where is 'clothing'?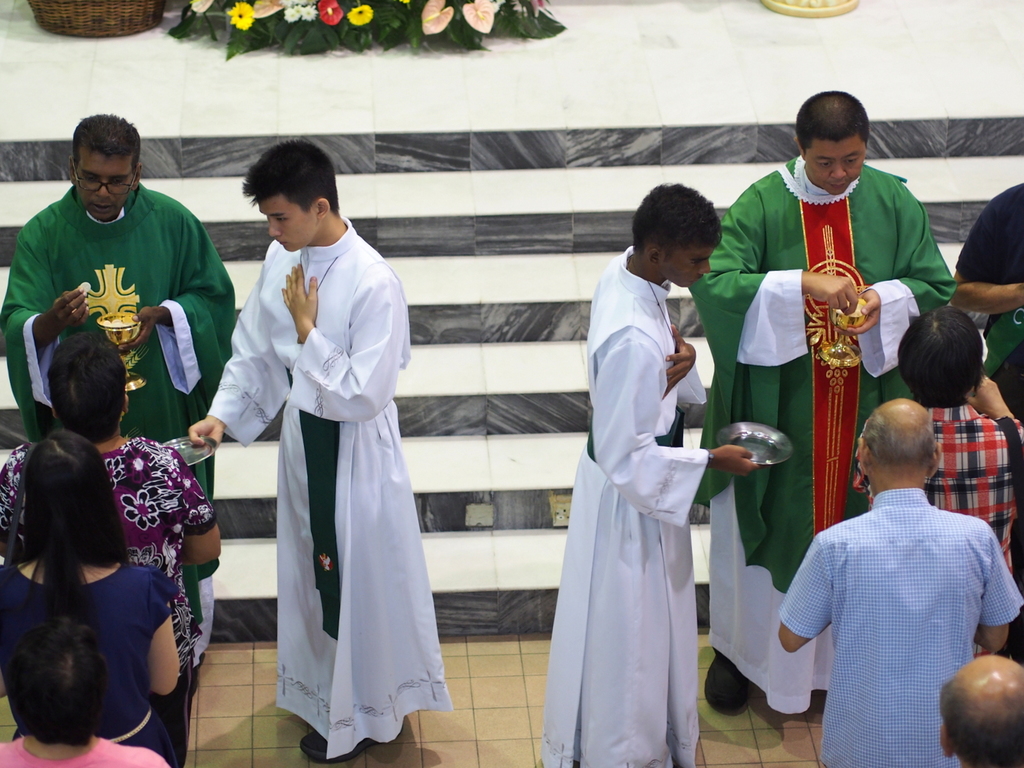
[x1=0, y1=178, x2=236, y2=660].
